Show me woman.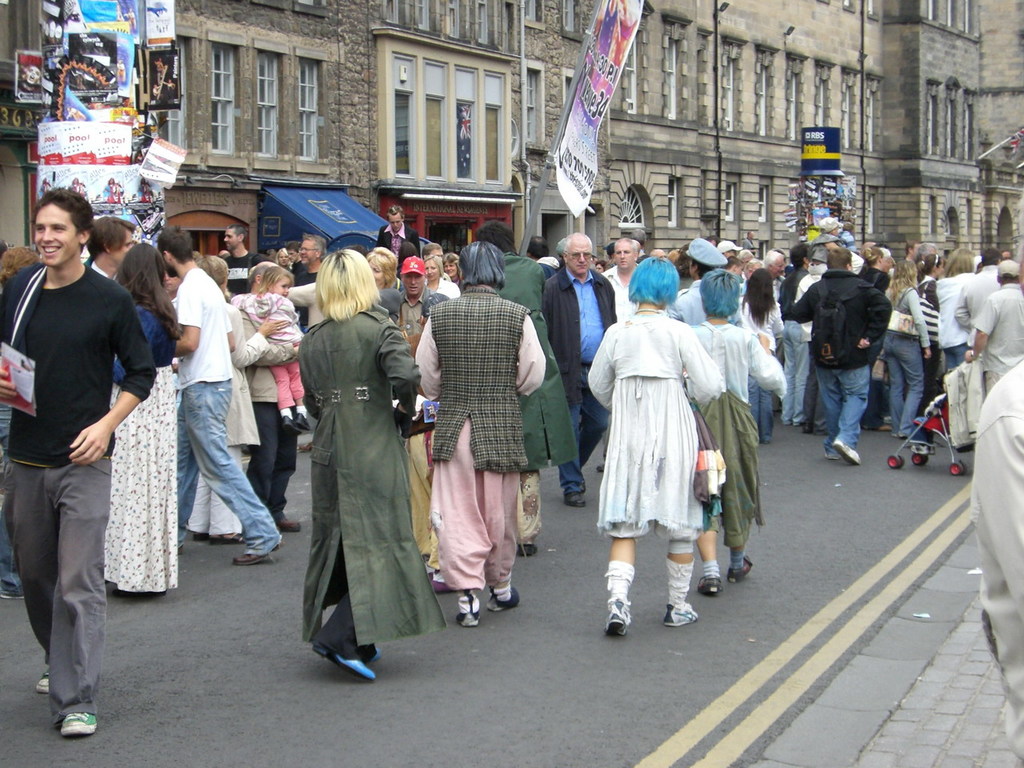
woman is here: pyautogui.locateOnScreen(930, 239, 985, 378).
